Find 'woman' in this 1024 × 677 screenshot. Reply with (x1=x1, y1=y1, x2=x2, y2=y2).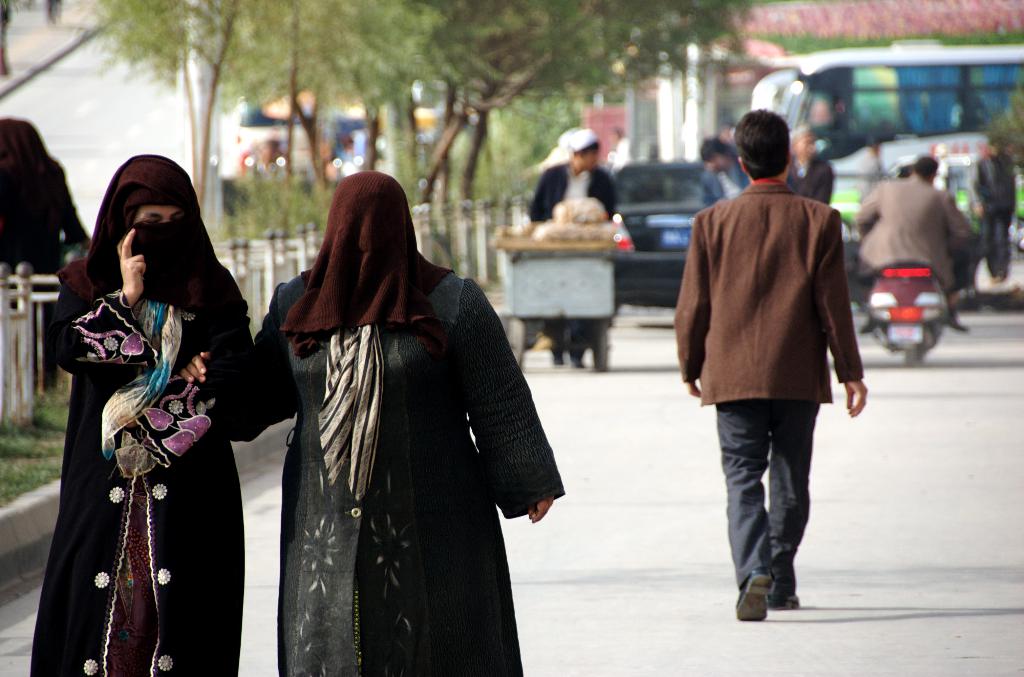
(x1=184, y1=163, x2=564, y2=676).
